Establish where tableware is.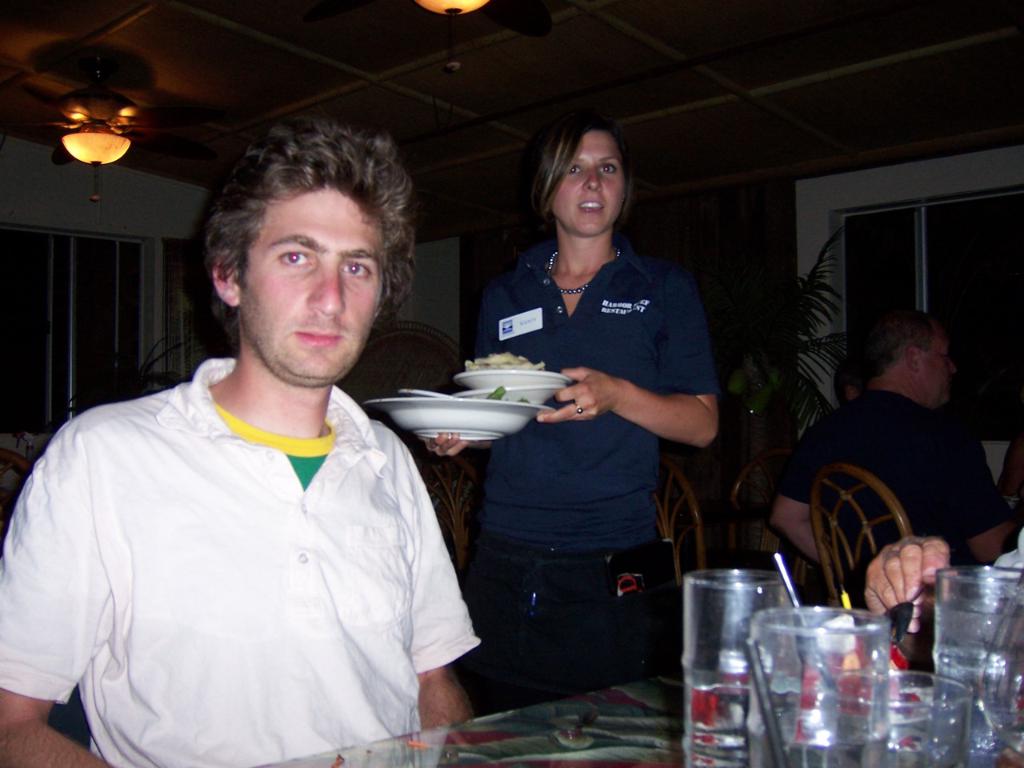
Established at pyautogui.locateOnScreen(455, 381, 555, 399).
